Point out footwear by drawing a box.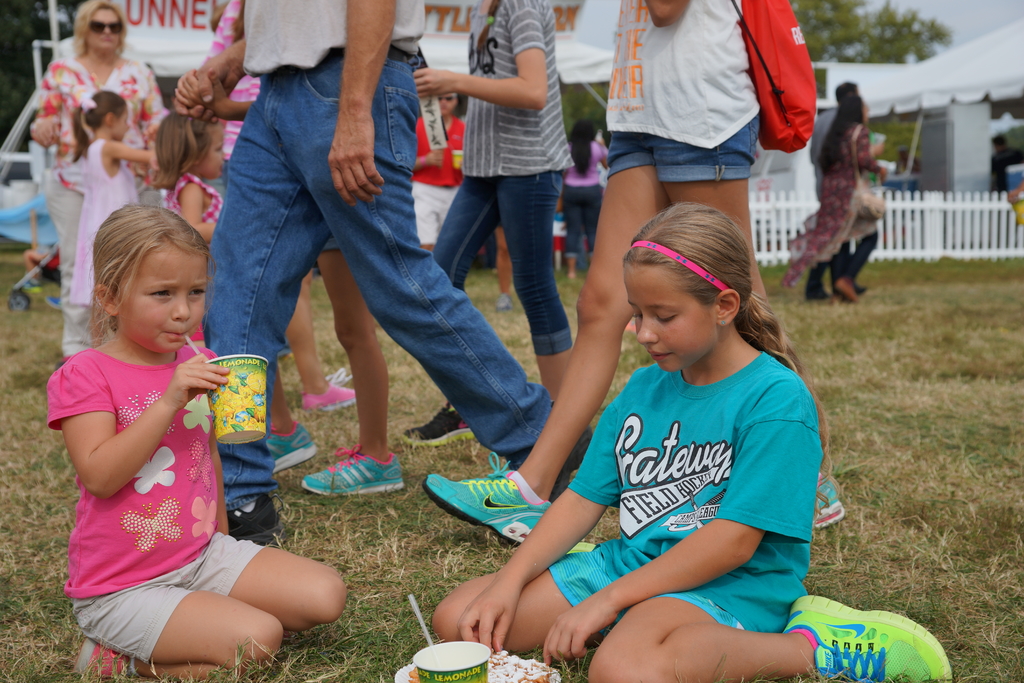
(x1=815, y1=475, x2=845, y2=528).
